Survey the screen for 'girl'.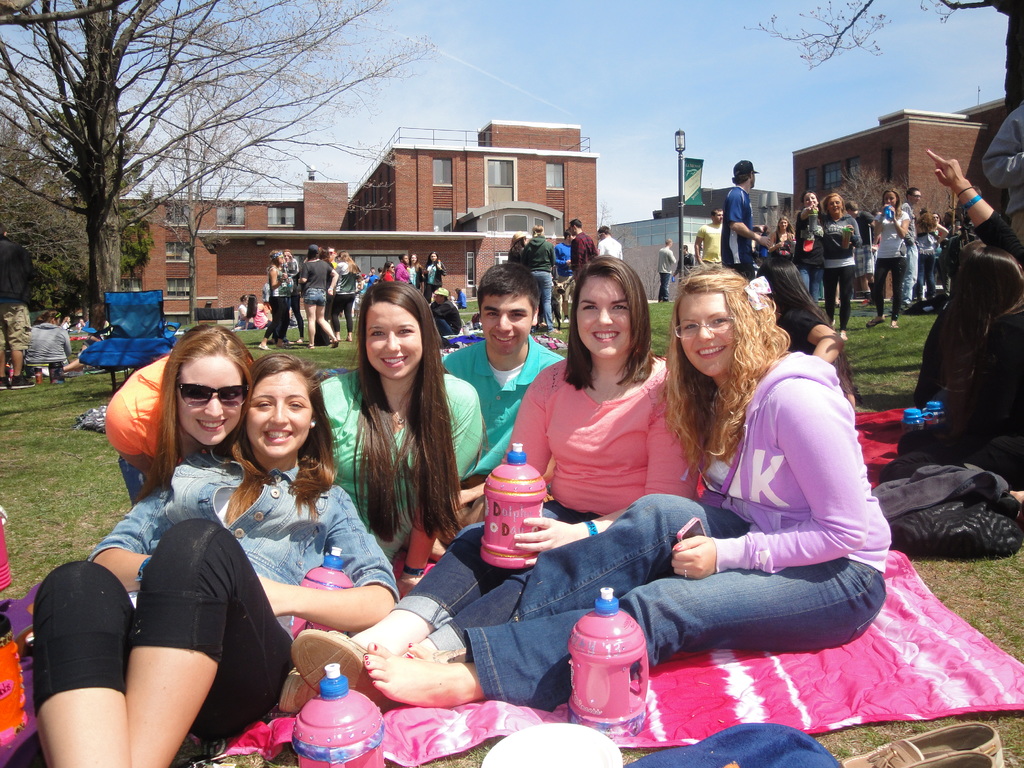
Survey found: 312, 284, 482, 584.
